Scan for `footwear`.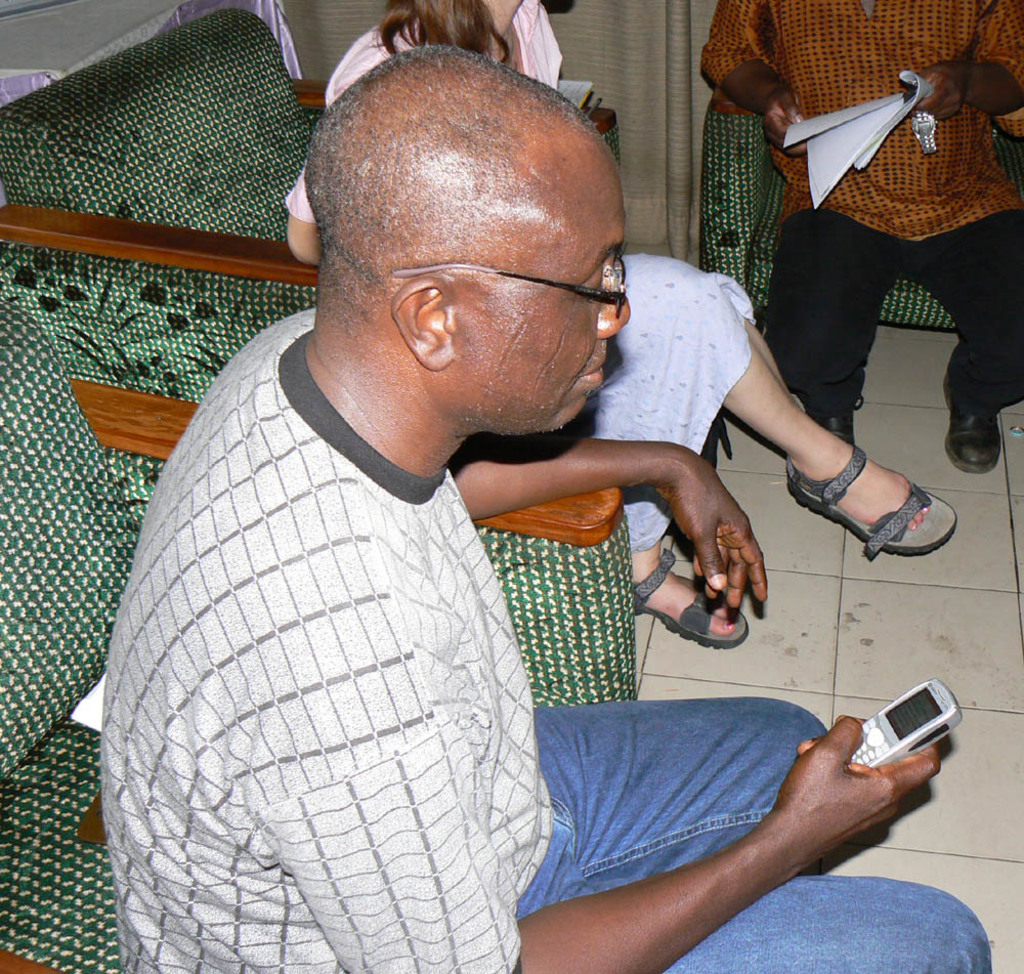
Scan result: <region>942, 382, 1006, 475</region>.
